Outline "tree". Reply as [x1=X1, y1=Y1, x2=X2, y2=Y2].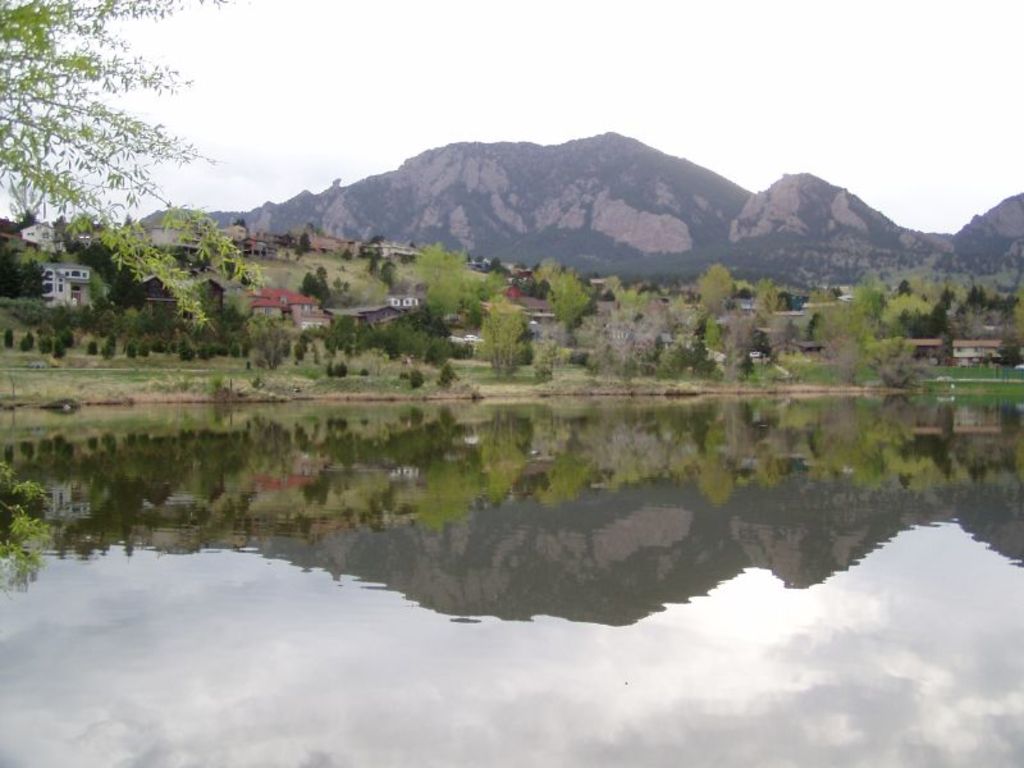
[x1=406, y1=242, x2=480, y2=321].
